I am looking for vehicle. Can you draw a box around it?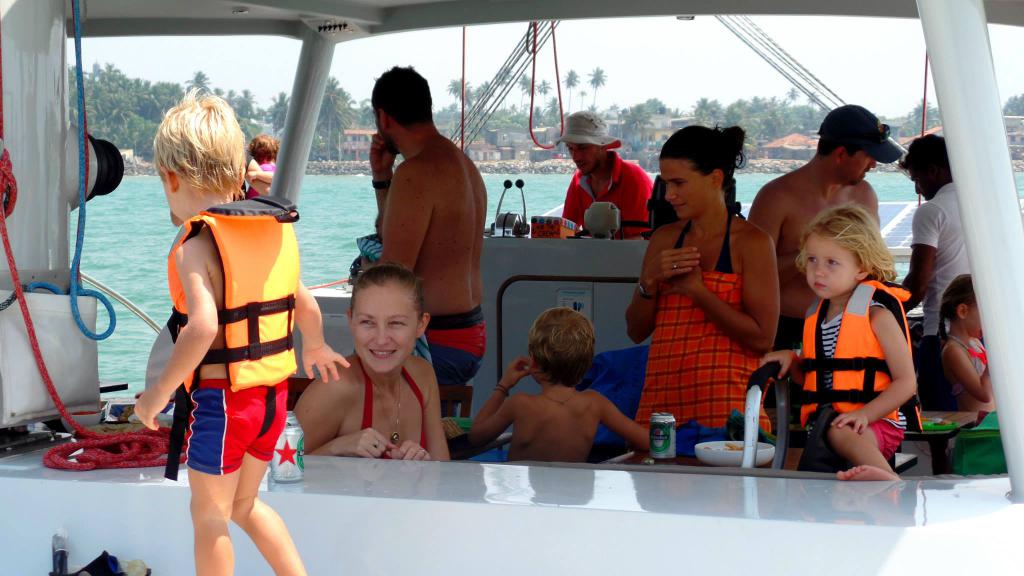
Sure, the bounding box is {"left": 0, "top": 0, "right": 1023, "bottom": 575}.
